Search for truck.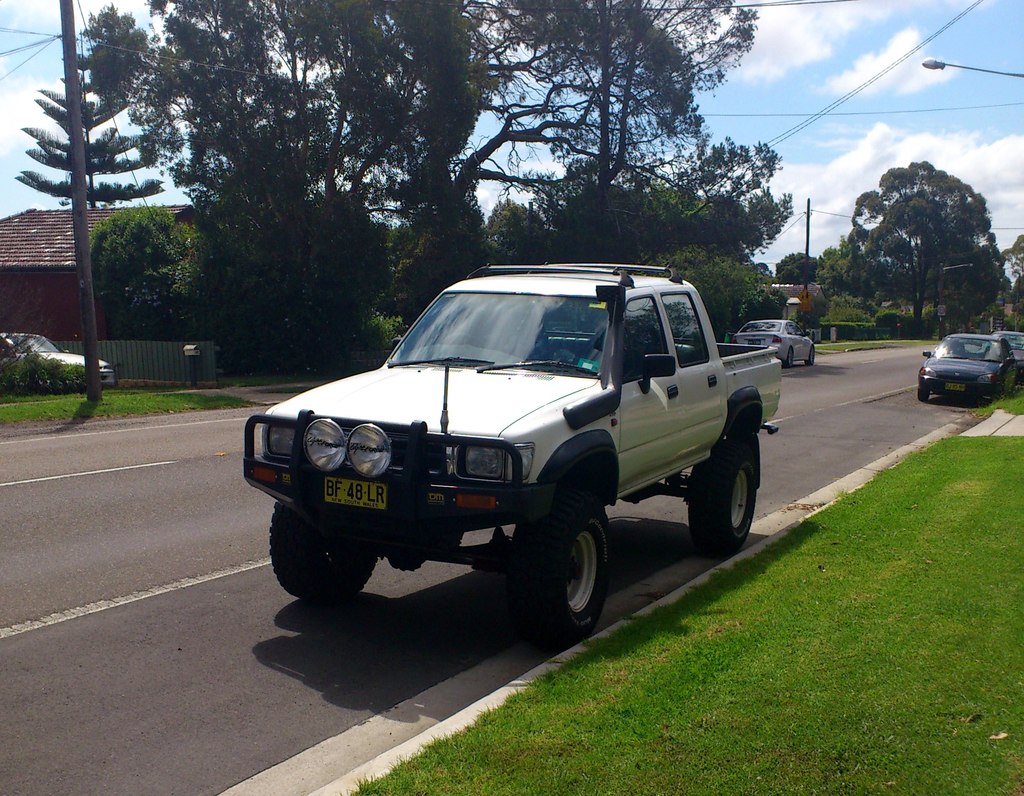
Found at rect(223, 290, 790, 646).
